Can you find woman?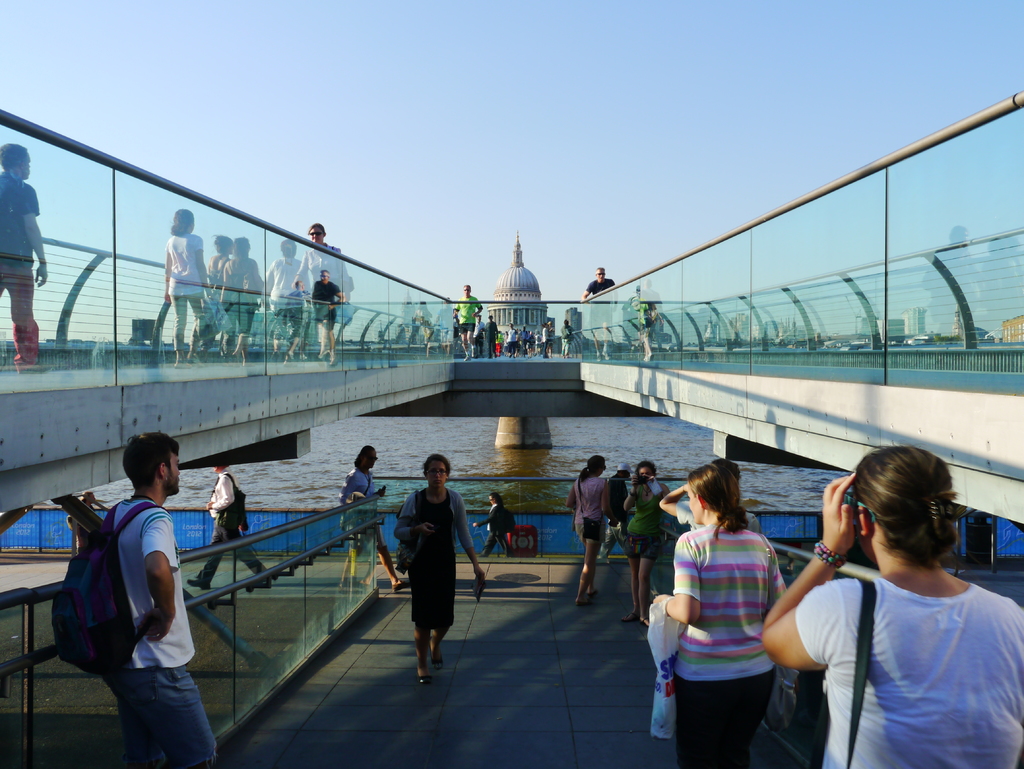
Yes, bounding box: x1=620, y1=462, x2=673, y2=629.
